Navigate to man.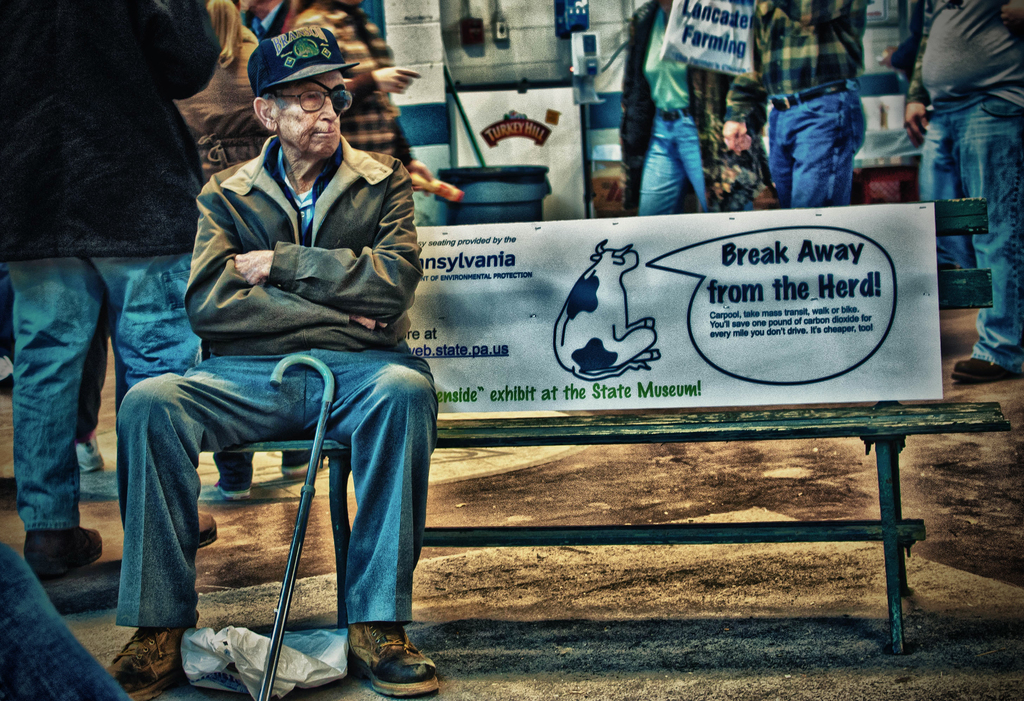
Navigation target: left=102, top=25, right=442, bottom=700.
